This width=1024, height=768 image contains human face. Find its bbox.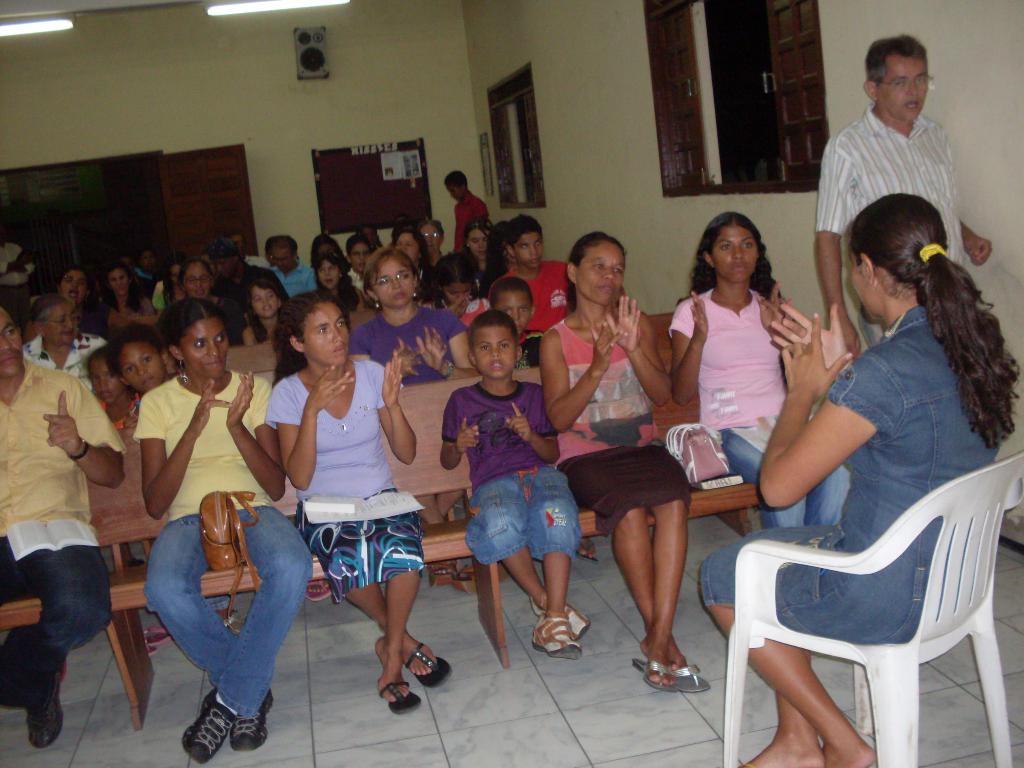
448, 177, 472, 202.
